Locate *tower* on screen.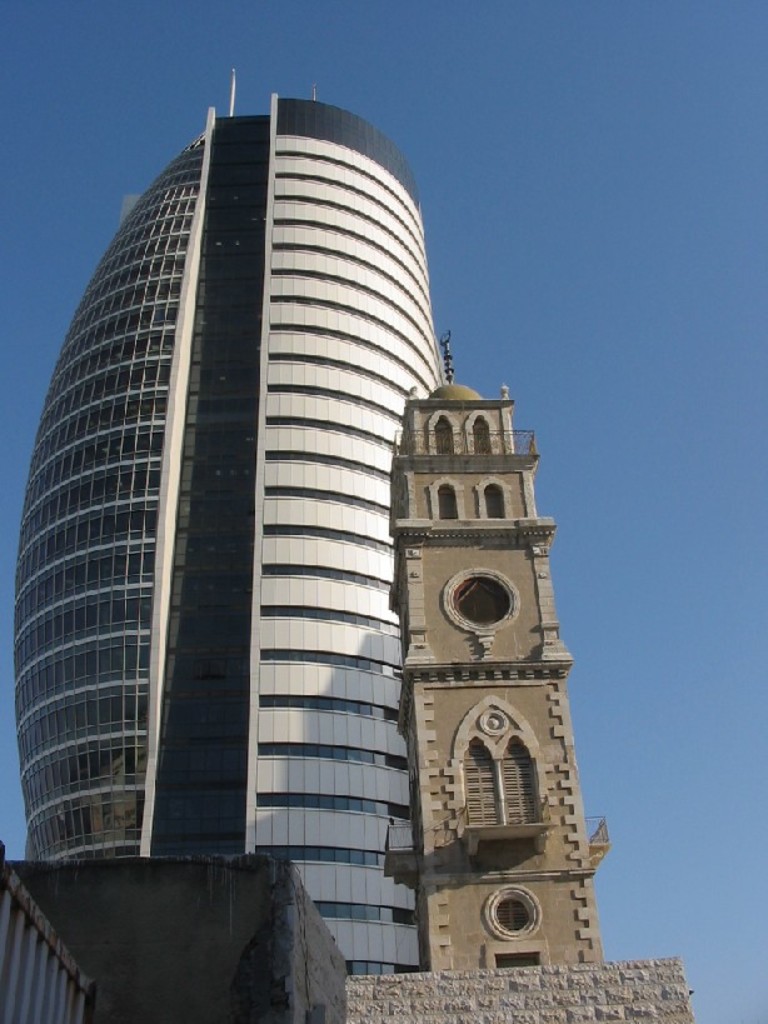
On screen at pyautogui.locateOnScreen(363, 305, 607, 970).
